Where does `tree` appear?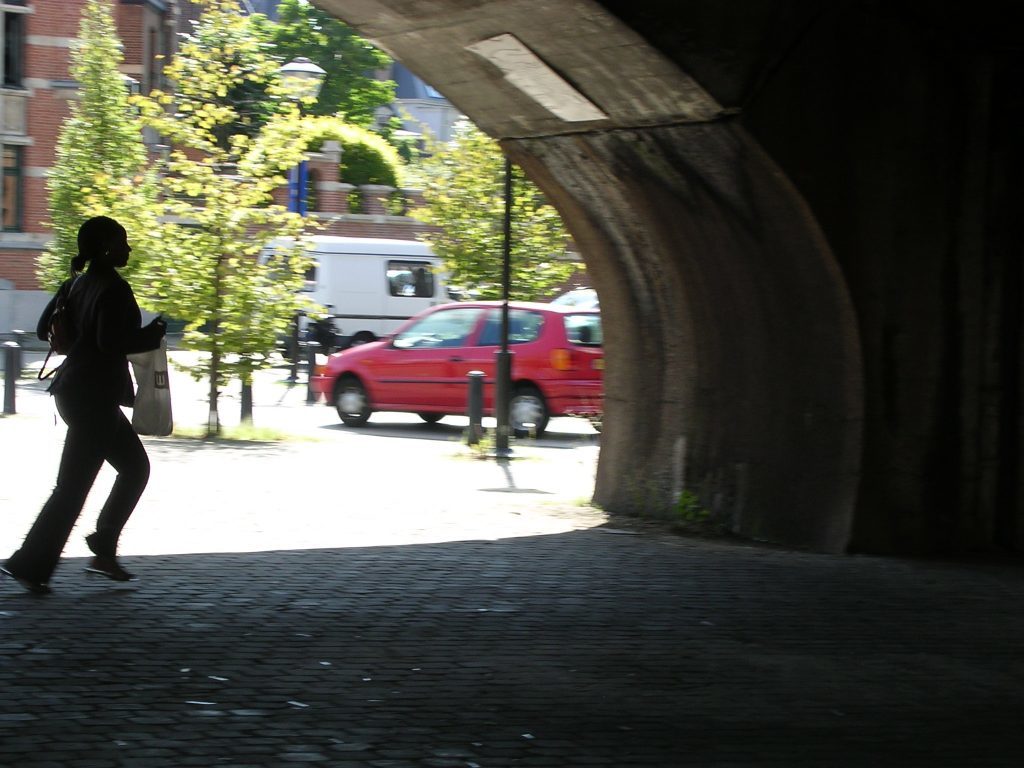
Appears at rect(405, 112, 588, 307).
